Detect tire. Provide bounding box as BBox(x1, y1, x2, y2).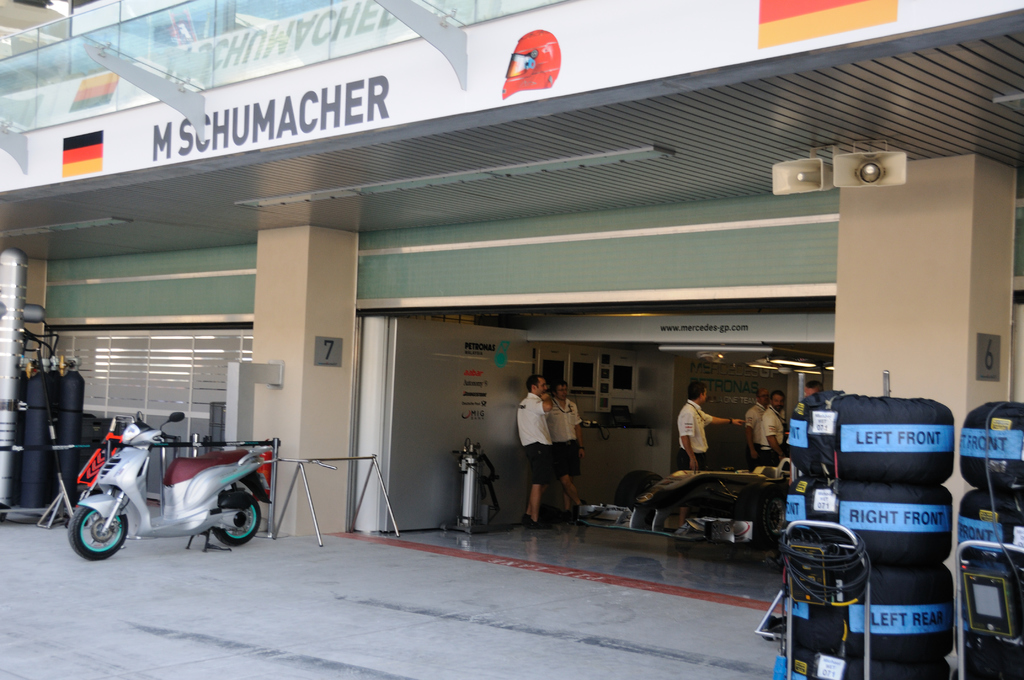
BBox(735, 481, 786, 547).
